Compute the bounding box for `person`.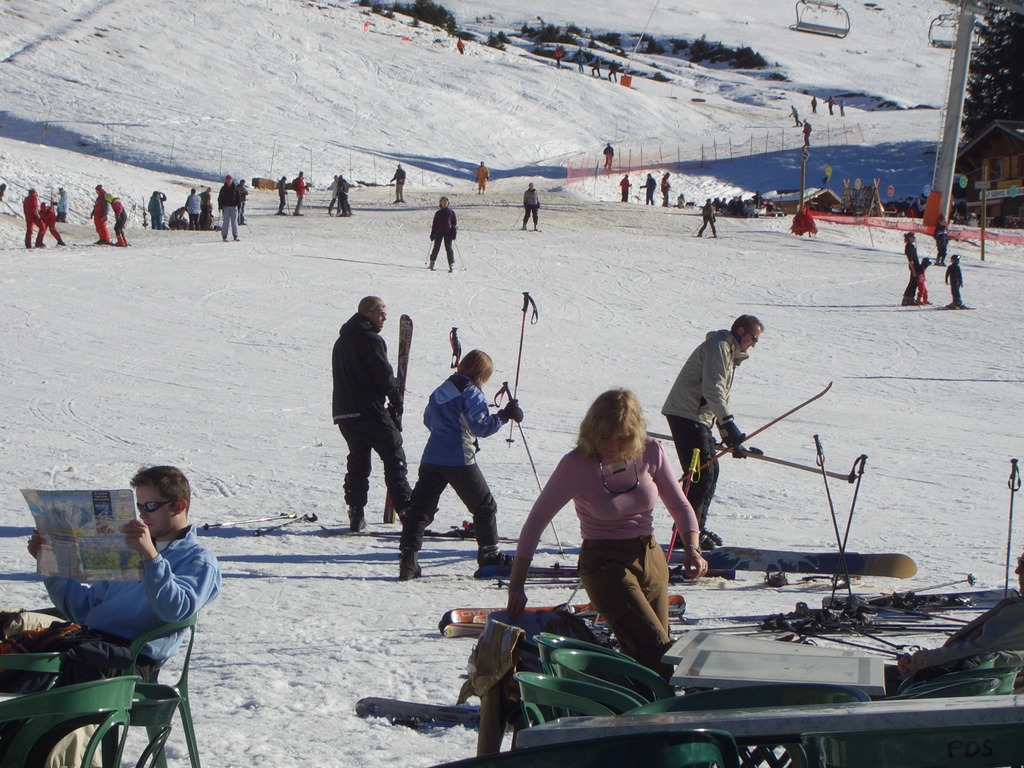
<region>326, 172, 339, 218</region>.
